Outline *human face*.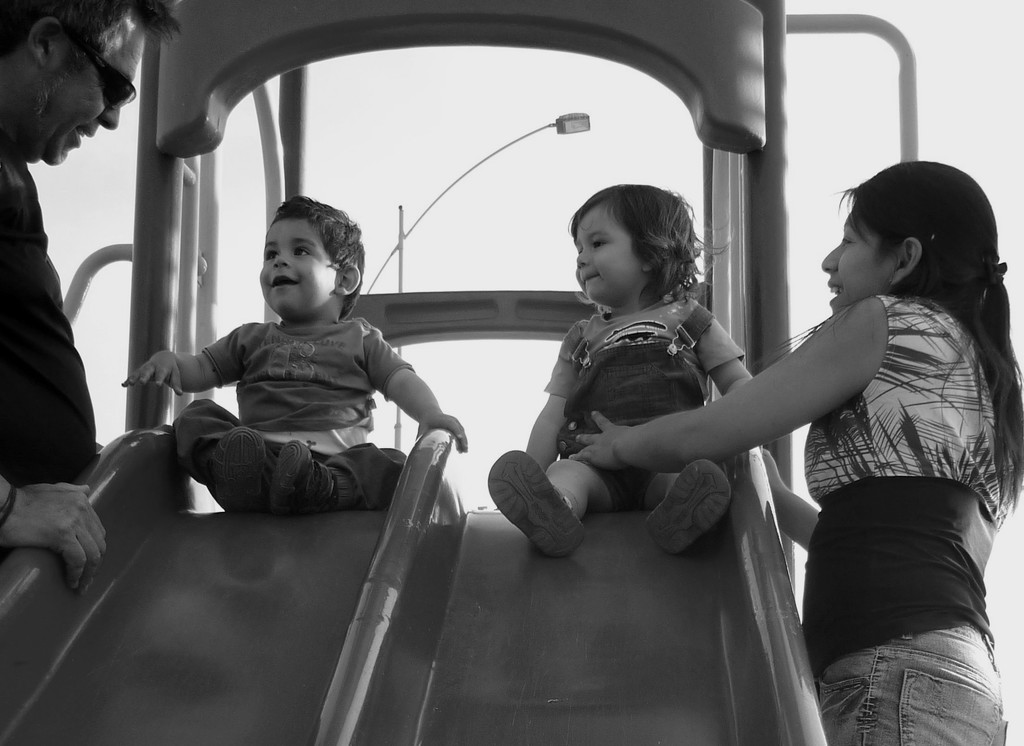
Outline: {"x1": 253, "y1": 210, "x2": 335, "y2": 321}.
